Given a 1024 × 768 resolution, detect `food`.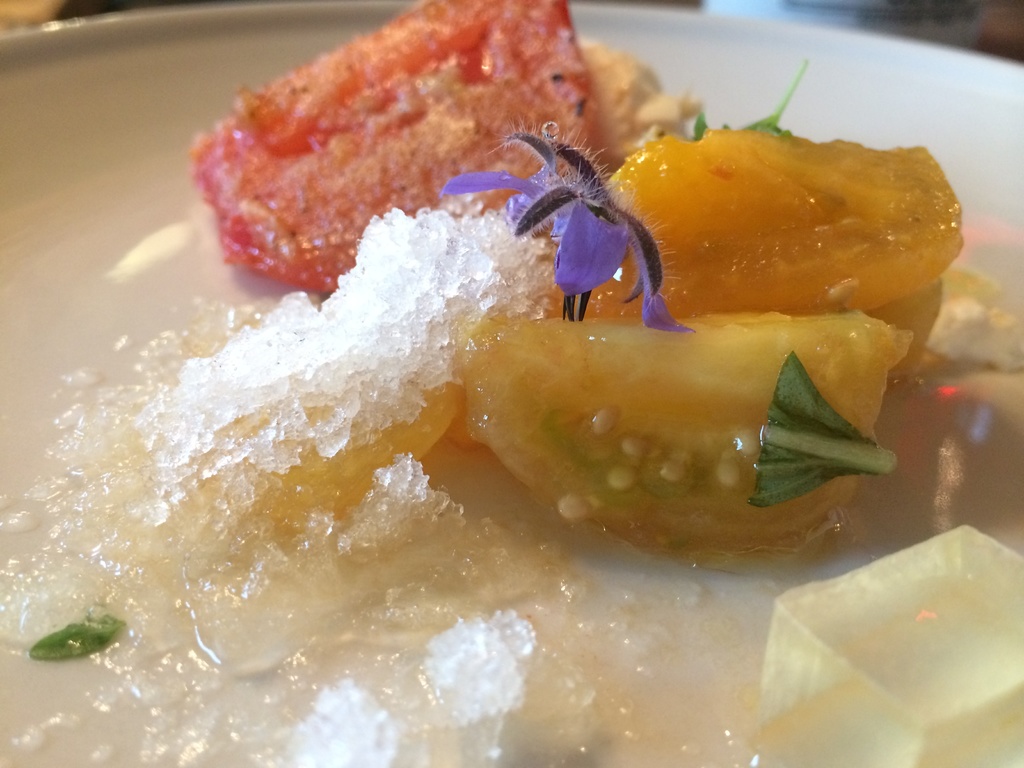
BBox(463, 310, 922, 564).
